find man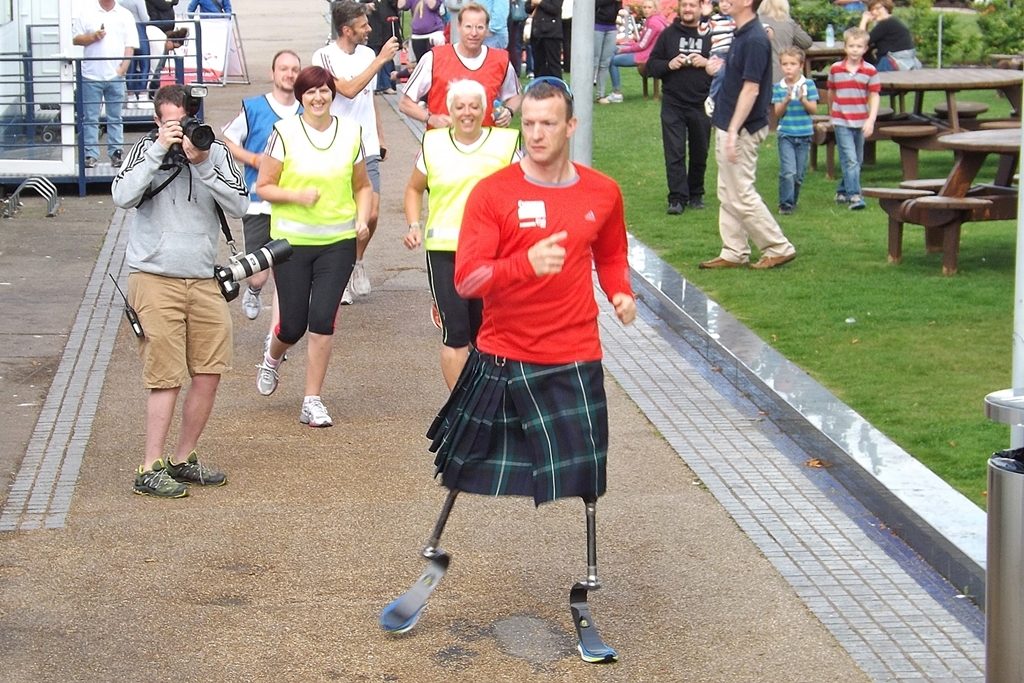
x1=644, y1=0, x2=720, y2=214
